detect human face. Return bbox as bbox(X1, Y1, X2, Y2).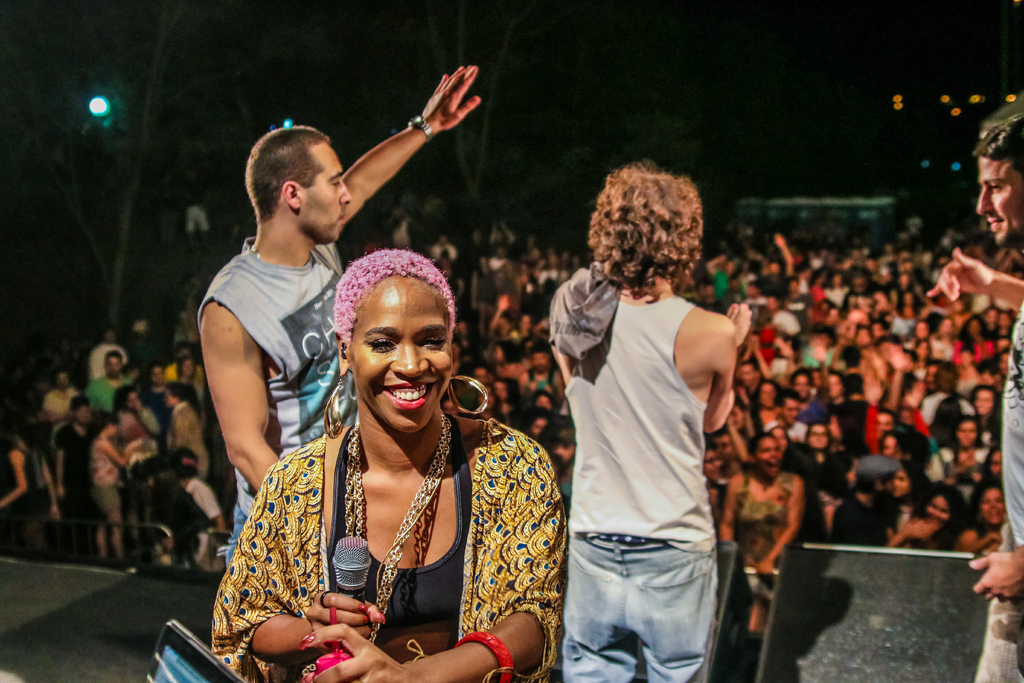
bbox(982, 491, 1007, 522).
